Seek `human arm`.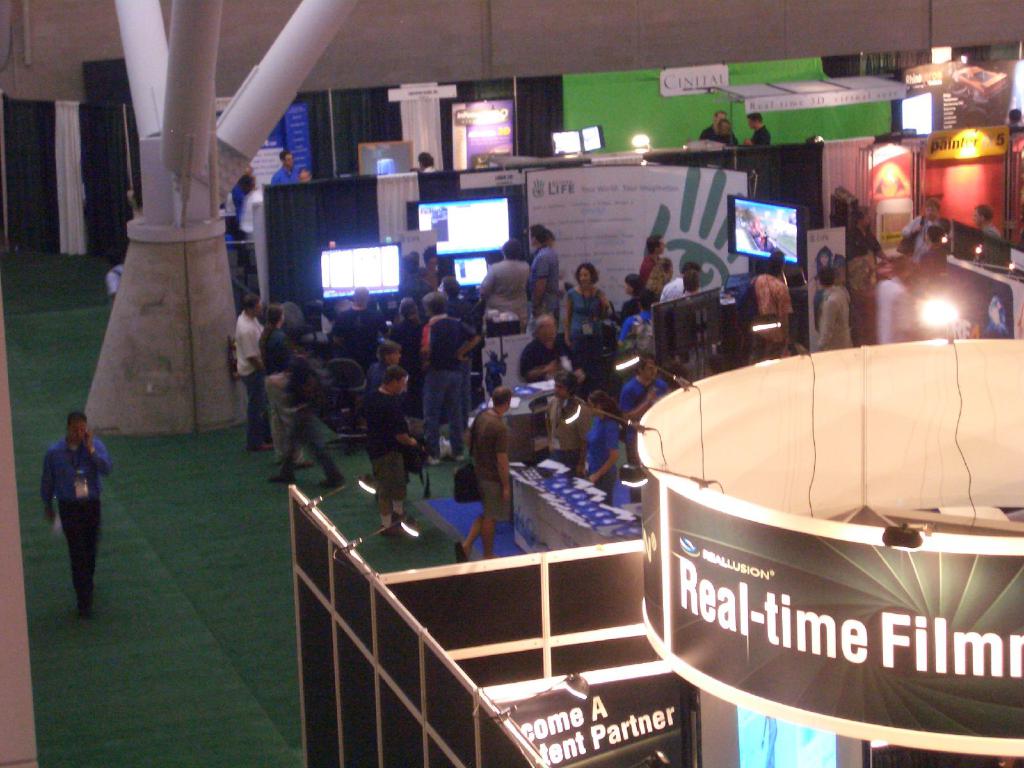
238:327:263:376.
